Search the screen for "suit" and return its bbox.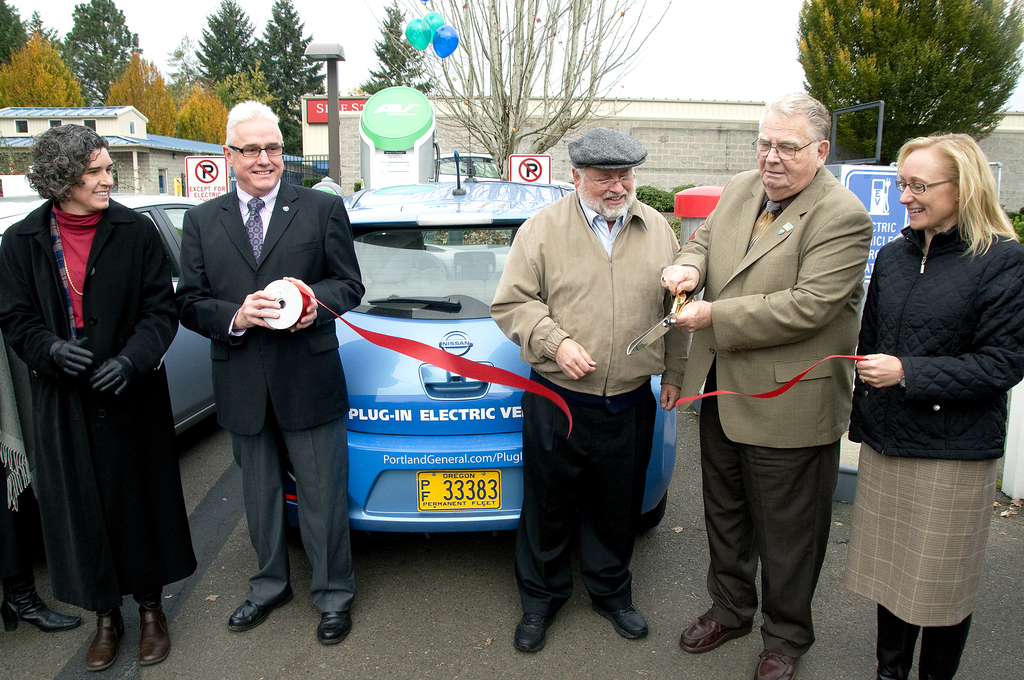
Found: BBox(180, 99, 356, 631).
